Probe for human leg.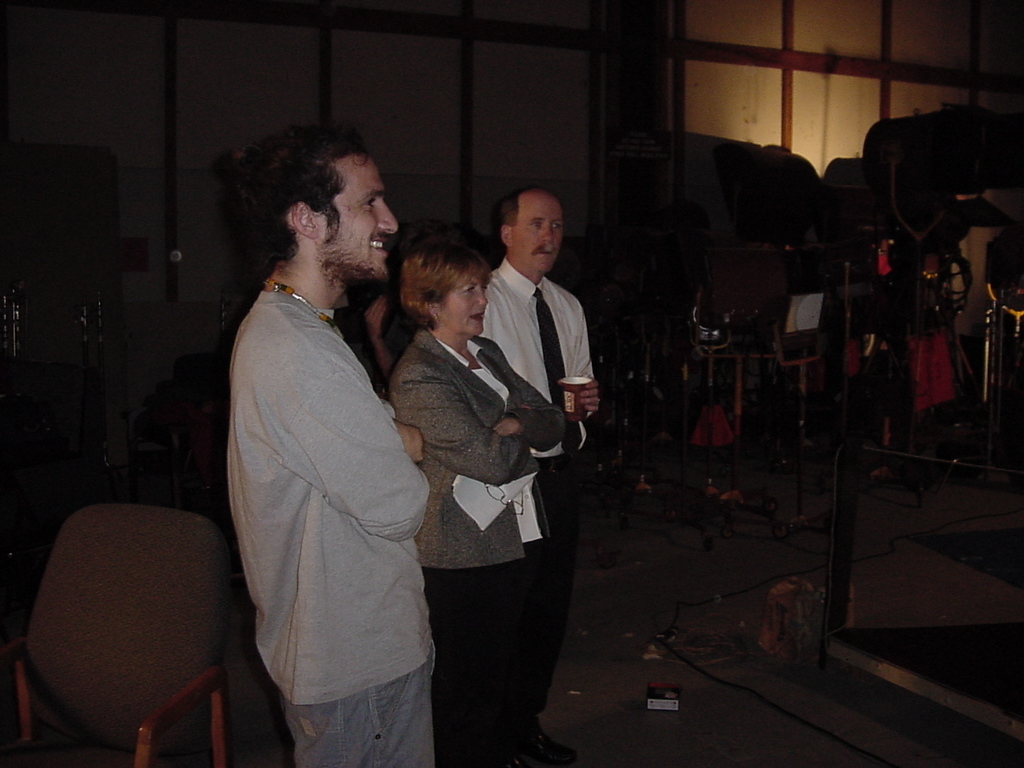
Probe result: <box>530,457,568,760</box>.
